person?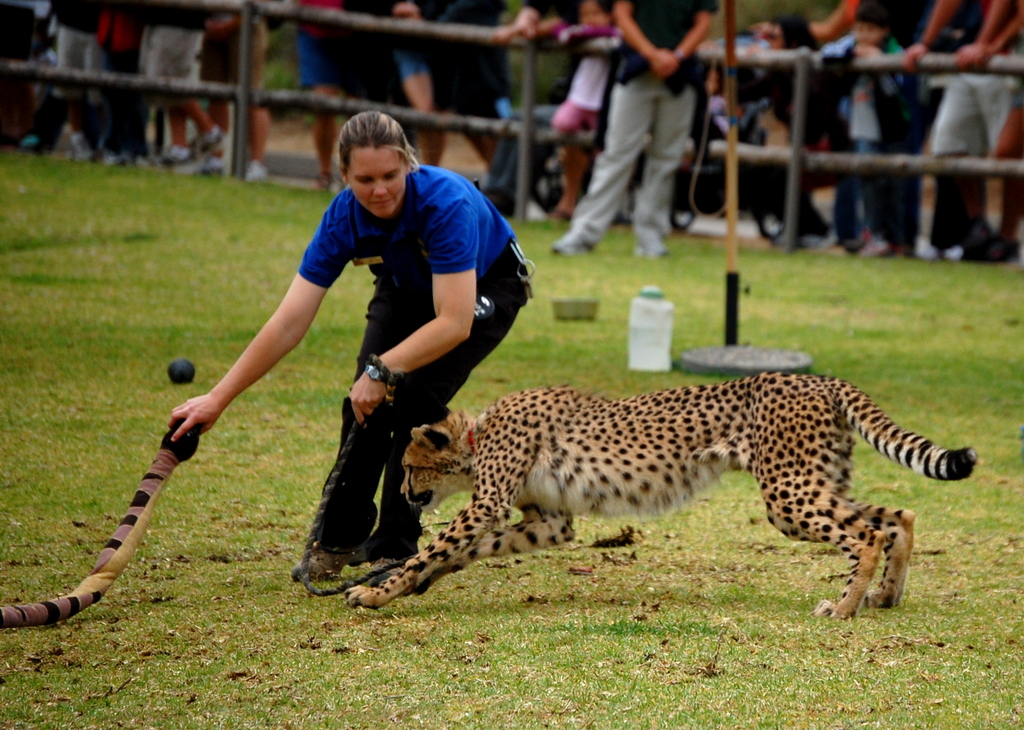
[539, 0, 624, 218]
